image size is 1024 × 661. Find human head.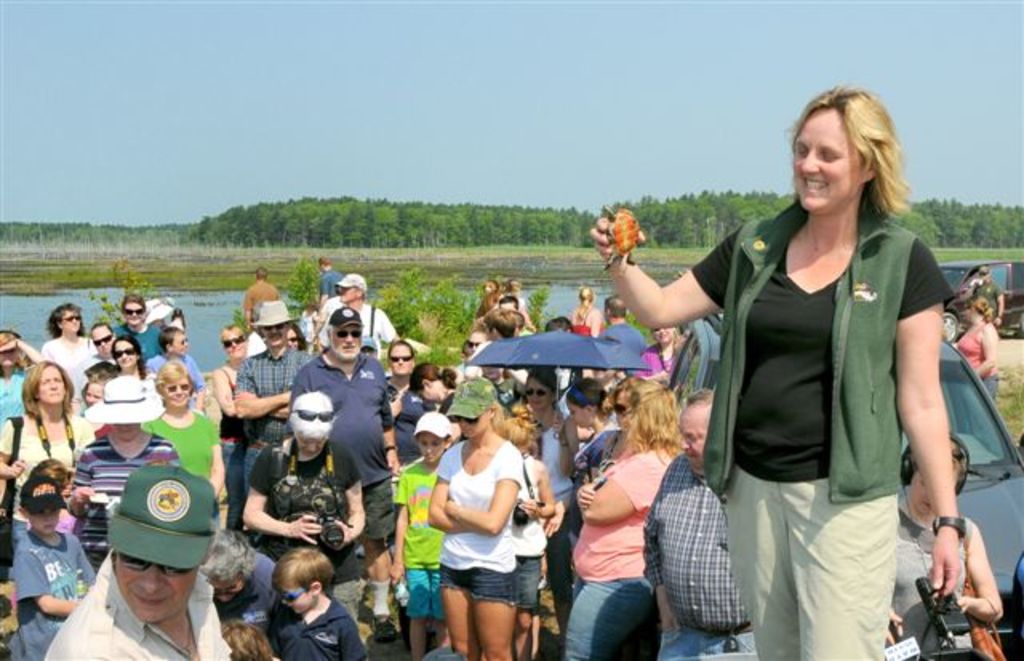
Rect(578, 286, 595, 306).
